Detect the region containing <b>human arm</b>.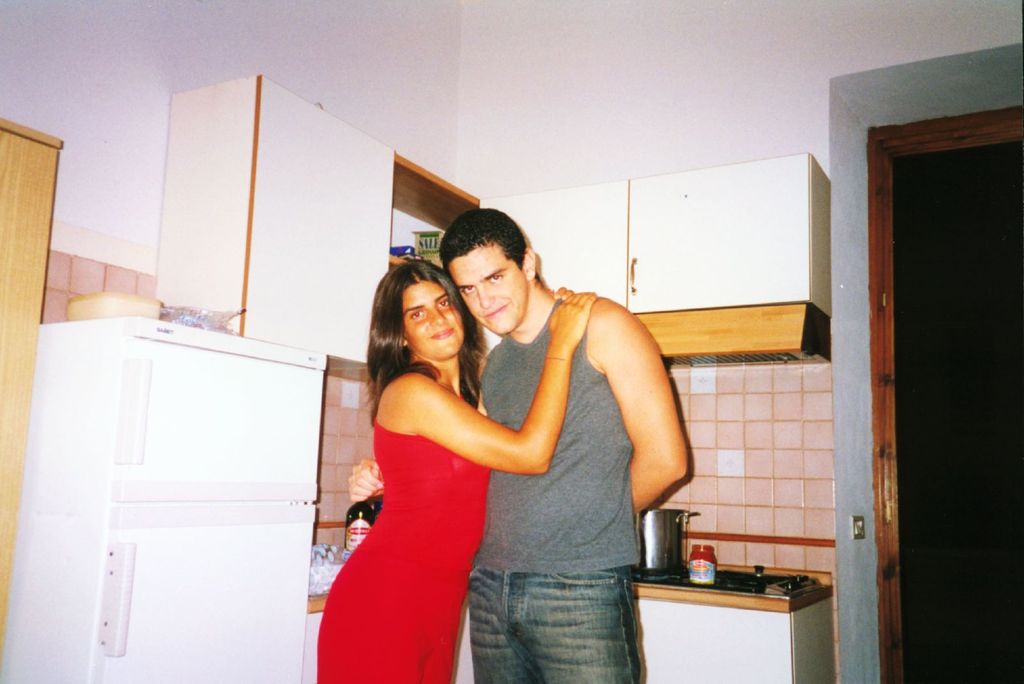
600/283/693/510.
